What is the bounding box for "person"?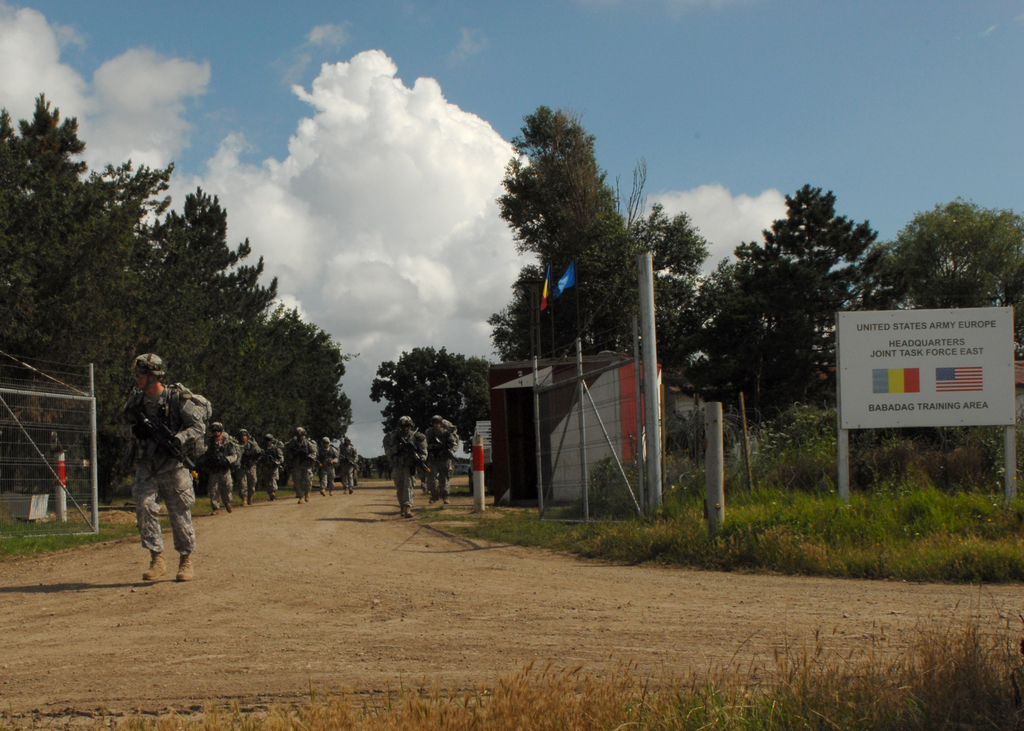
Rect(390, 414, 426, 515).
